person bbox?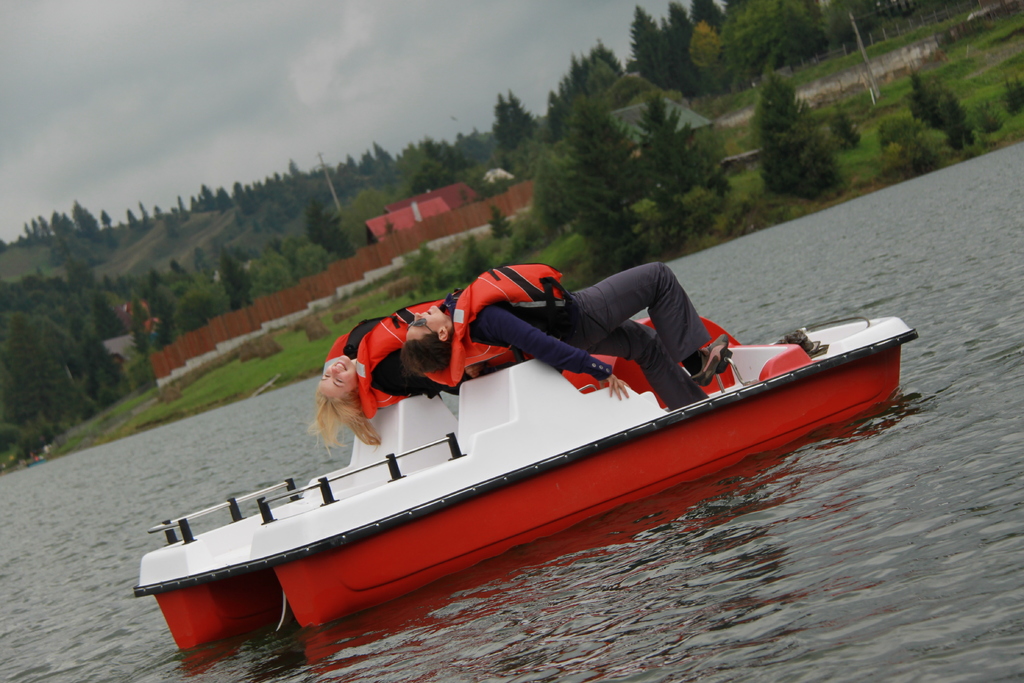
312 293 449 452
